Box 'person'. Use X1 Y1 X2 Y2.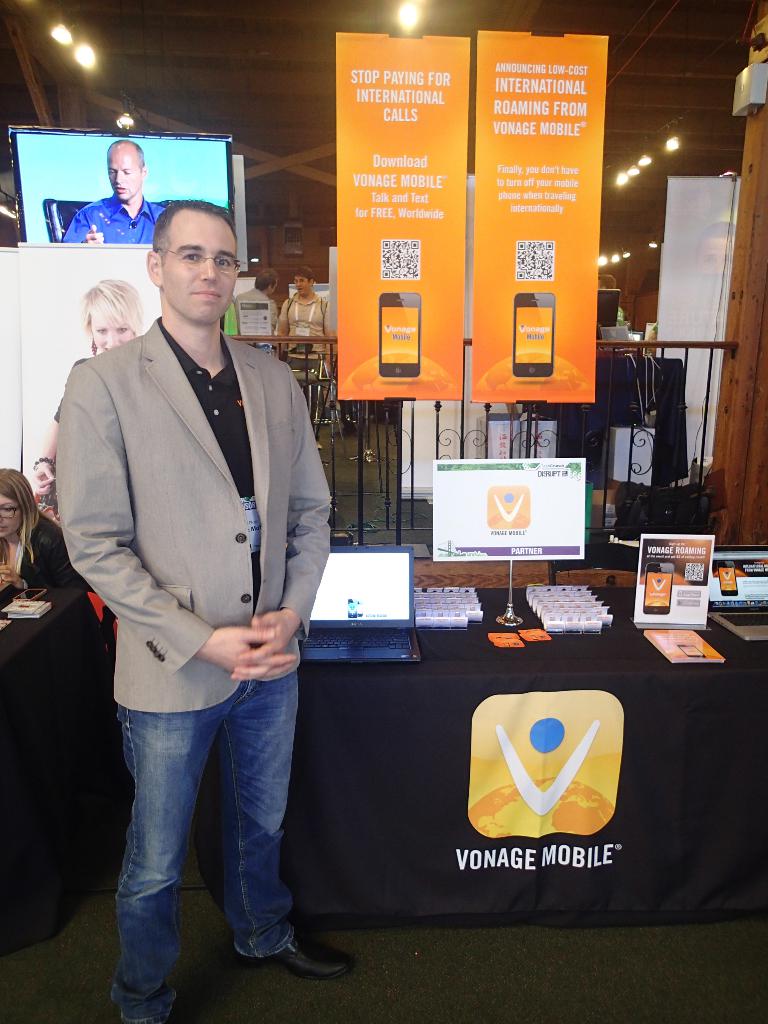
80 276 152 356.
